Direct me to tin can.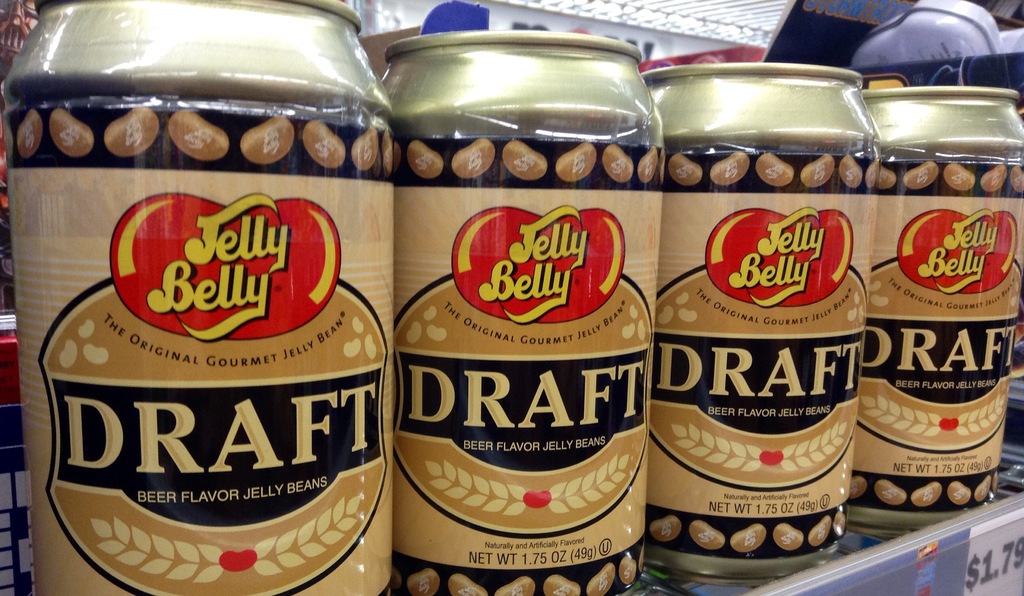
Direction: [373, 28, 662, 595].
